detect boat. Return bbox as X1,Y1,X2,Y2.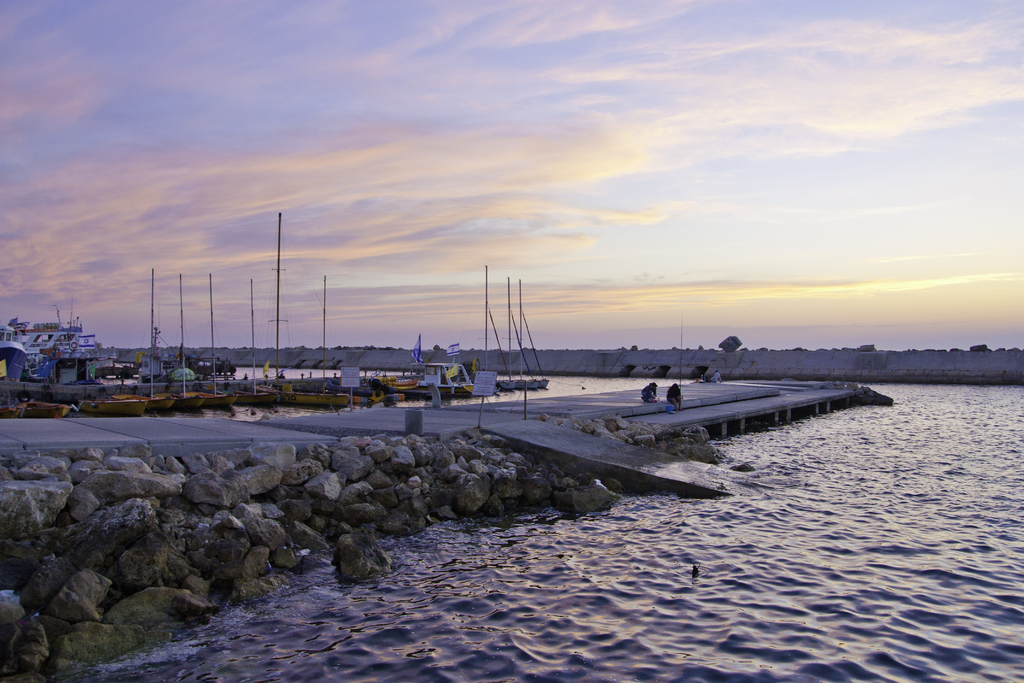
403,263,493,395.
